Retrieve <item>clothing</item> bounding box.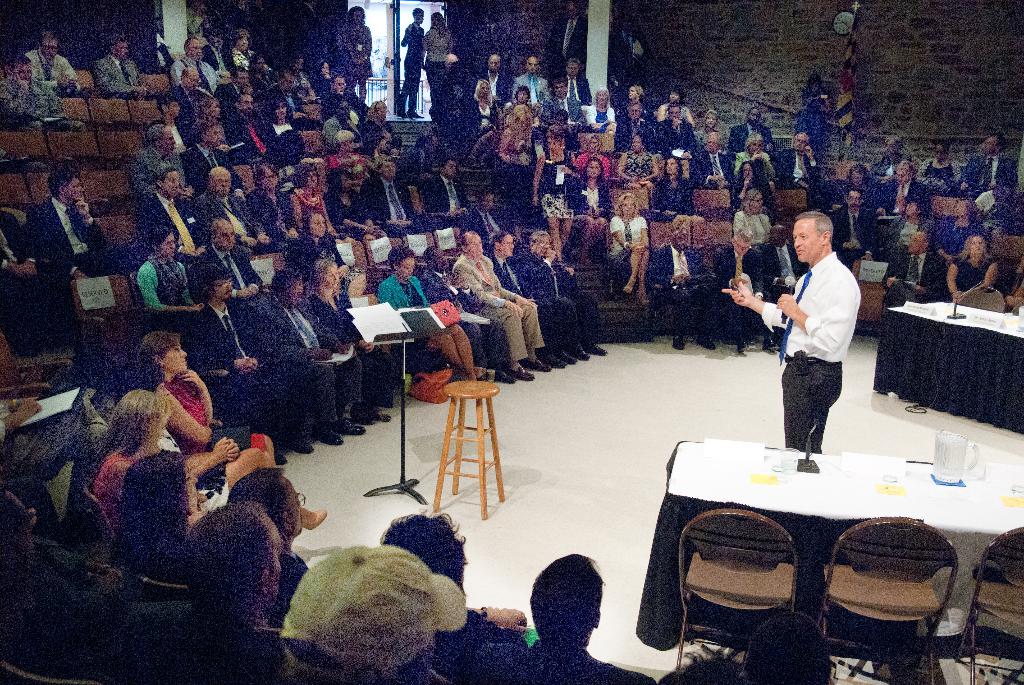
Bounding box: crop(379, 273, 471, 365).
